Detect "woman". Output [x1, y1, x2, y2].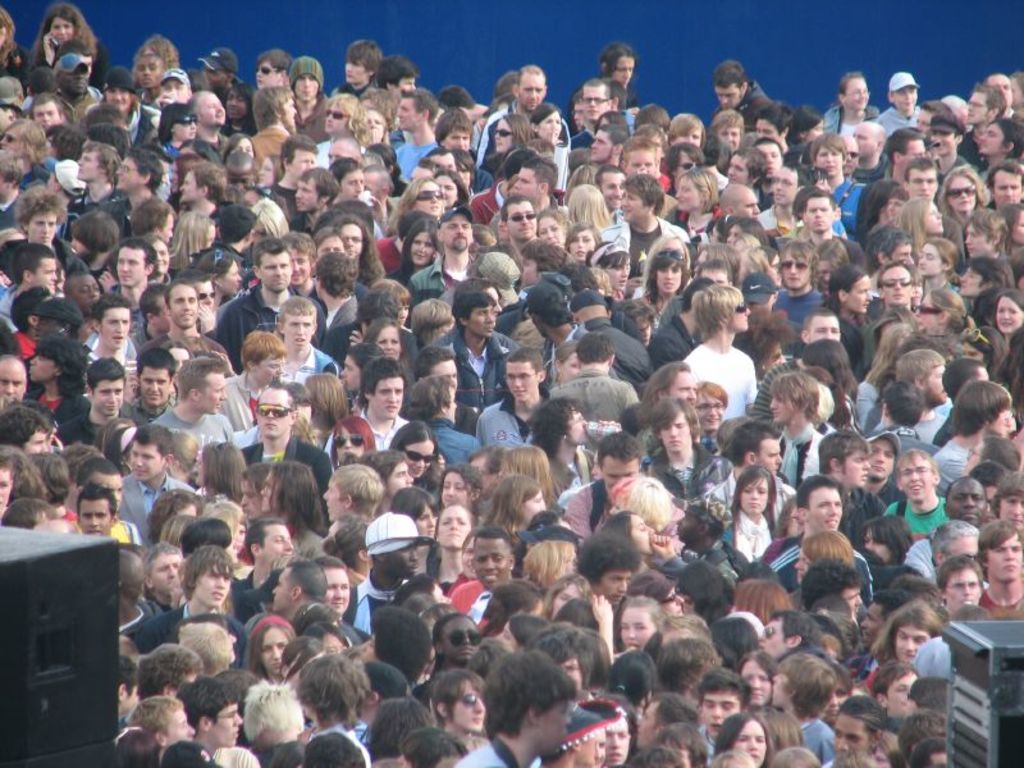
[556, 591, 614, 663].
